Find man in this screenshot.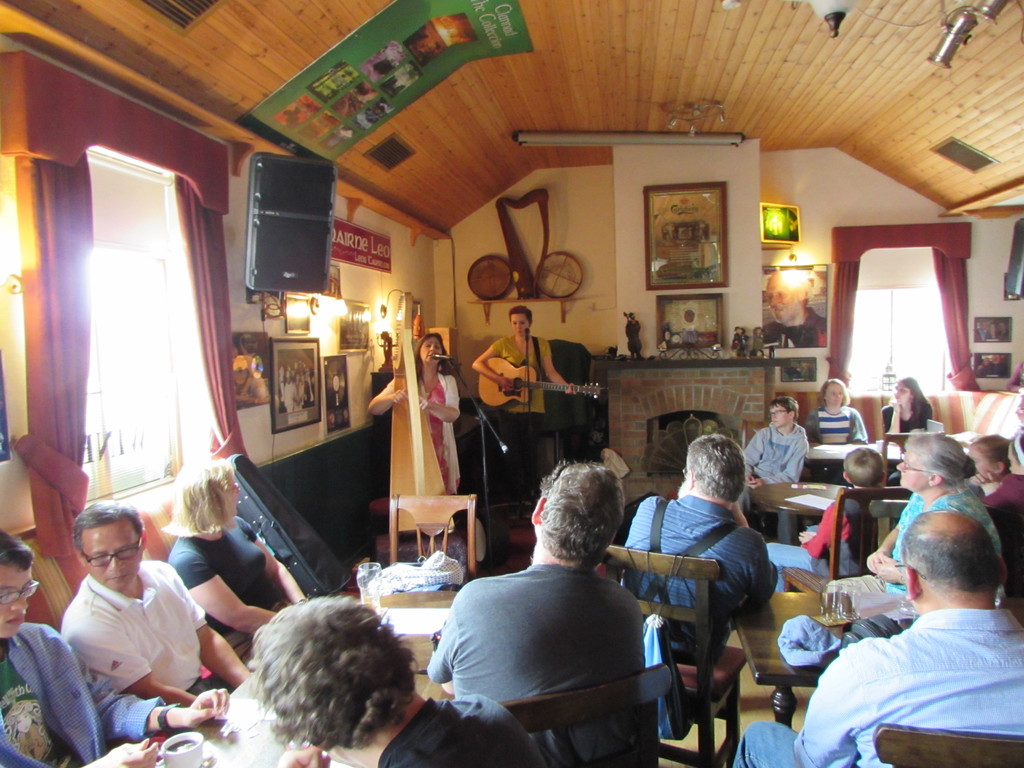
The bounding box for man is (left=60, top=488, right=265, bottom=715).
